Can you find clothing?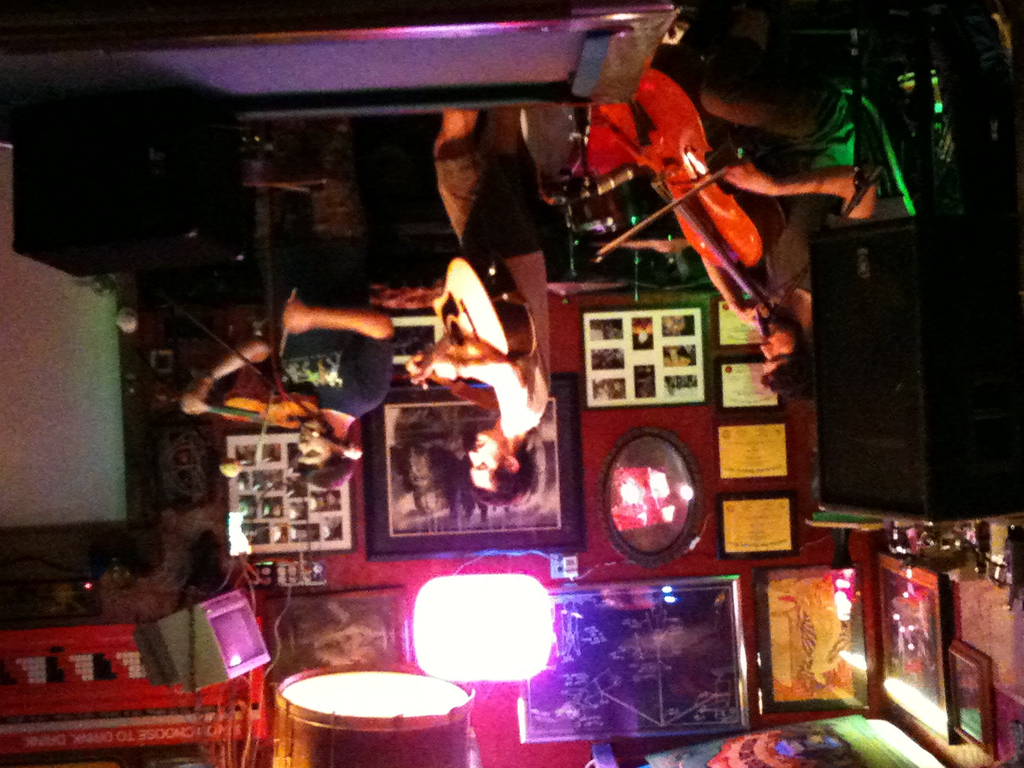
Yes, bounding box: x1=631 y1=316 x2=656 y2=335.
